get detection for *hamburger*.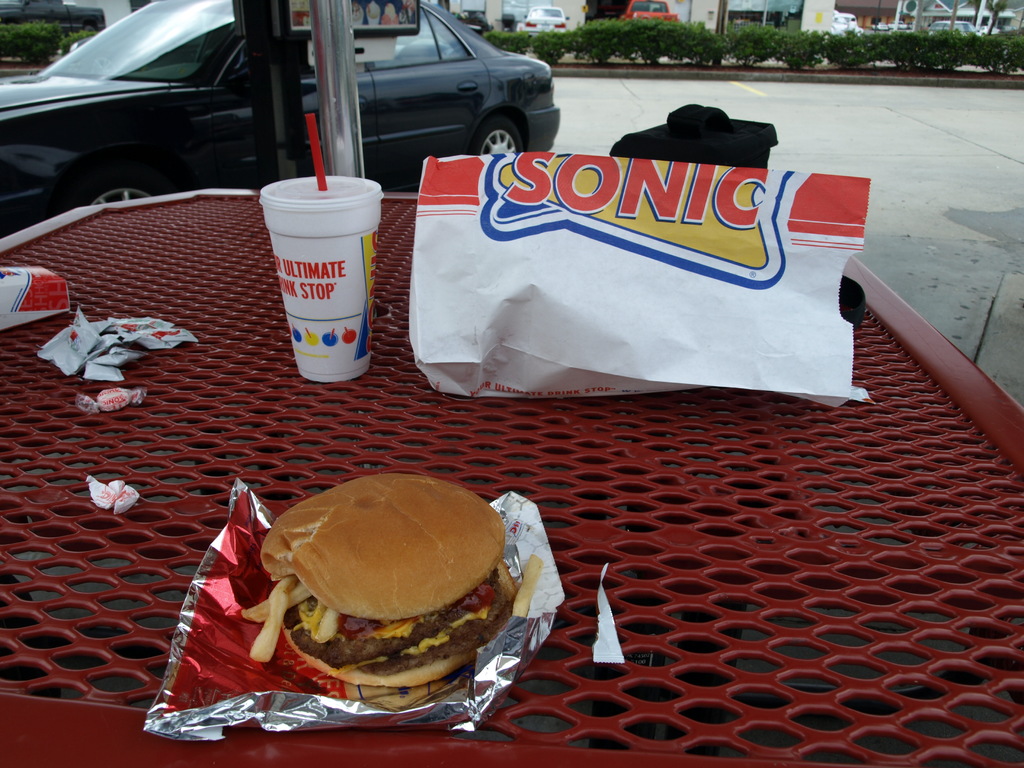
Detection: bbox(247, 477, 514, 689).
